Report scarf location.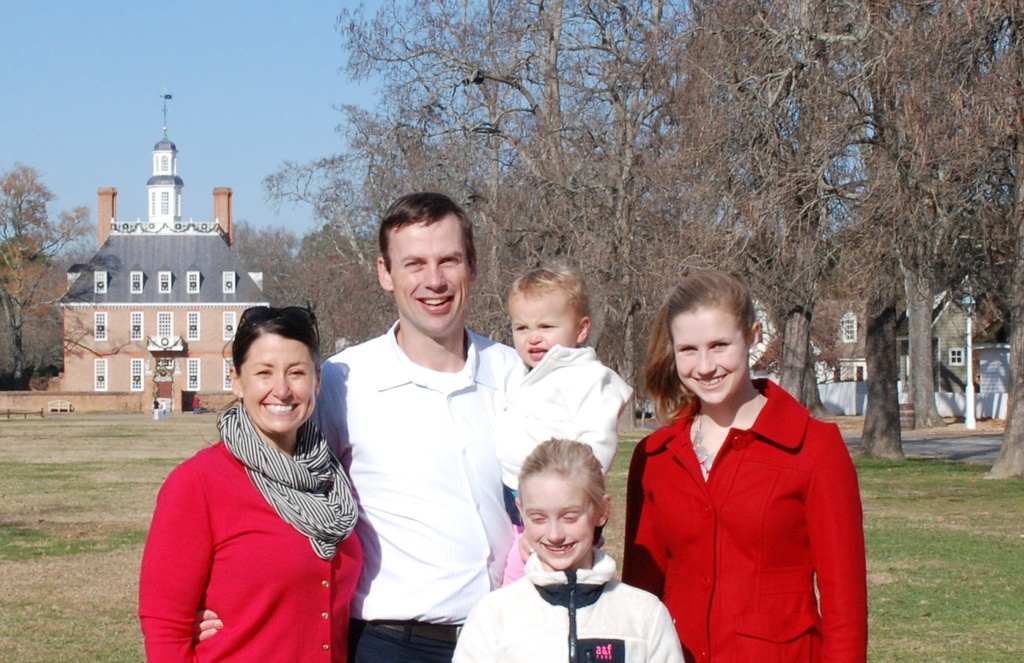
Report: <bbox>218, 391, 360, 555</bbox>.
